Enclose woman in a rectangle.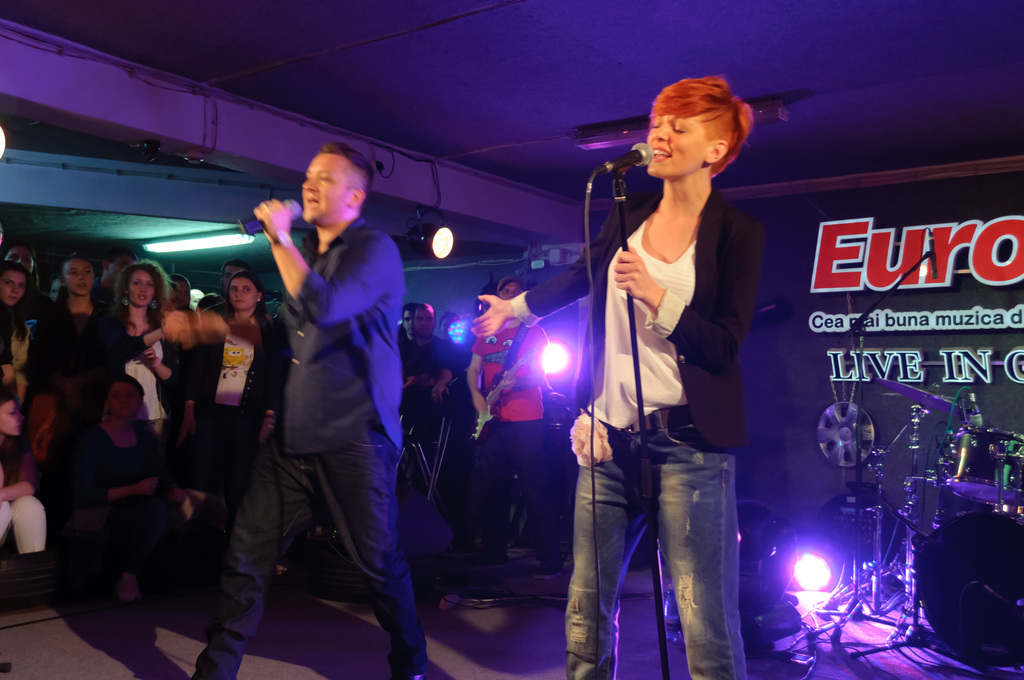
<box>573,69,774,647</box>.
